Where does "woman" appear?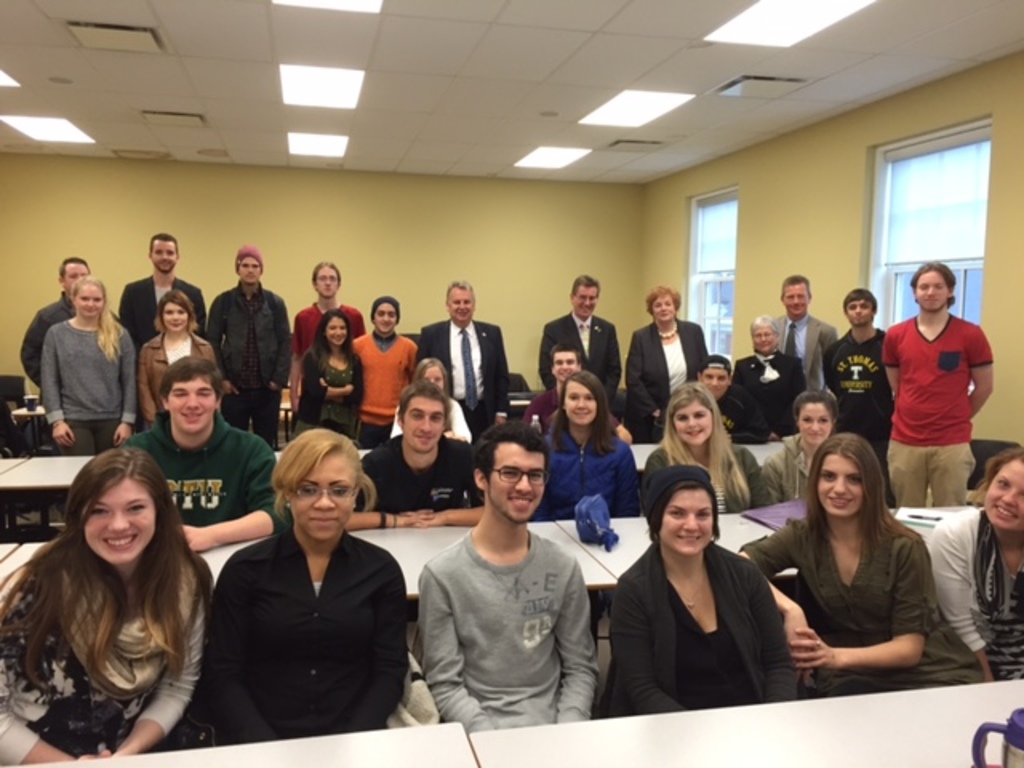
Appears at bbox=(629, 291, 710, 434).
